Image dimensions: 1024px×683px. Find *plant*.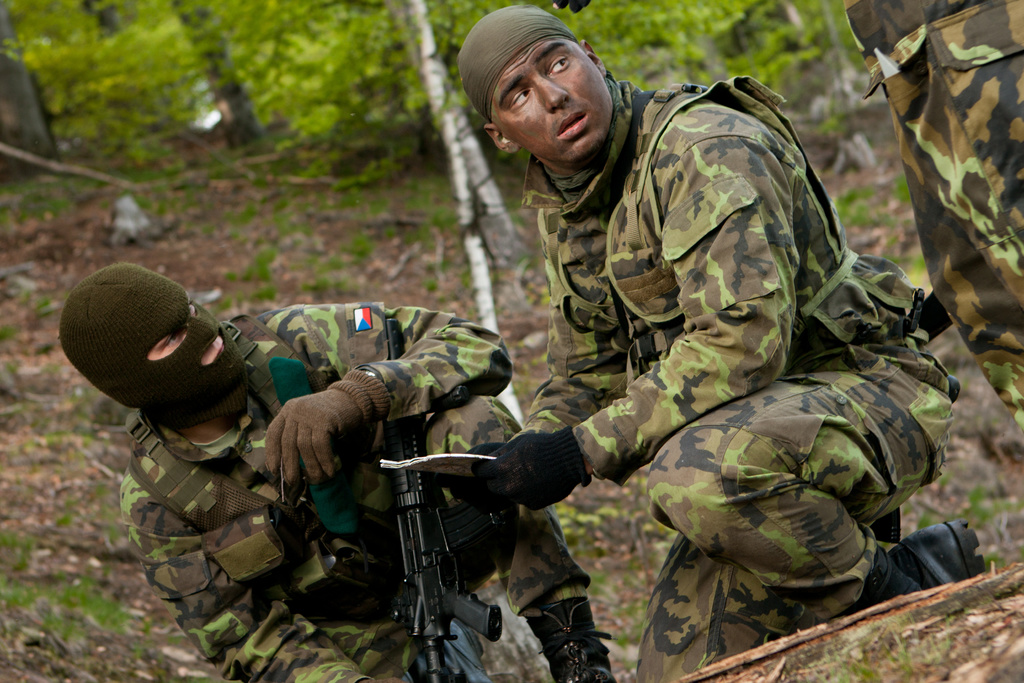
bbox(426, 0, 520, 71).
